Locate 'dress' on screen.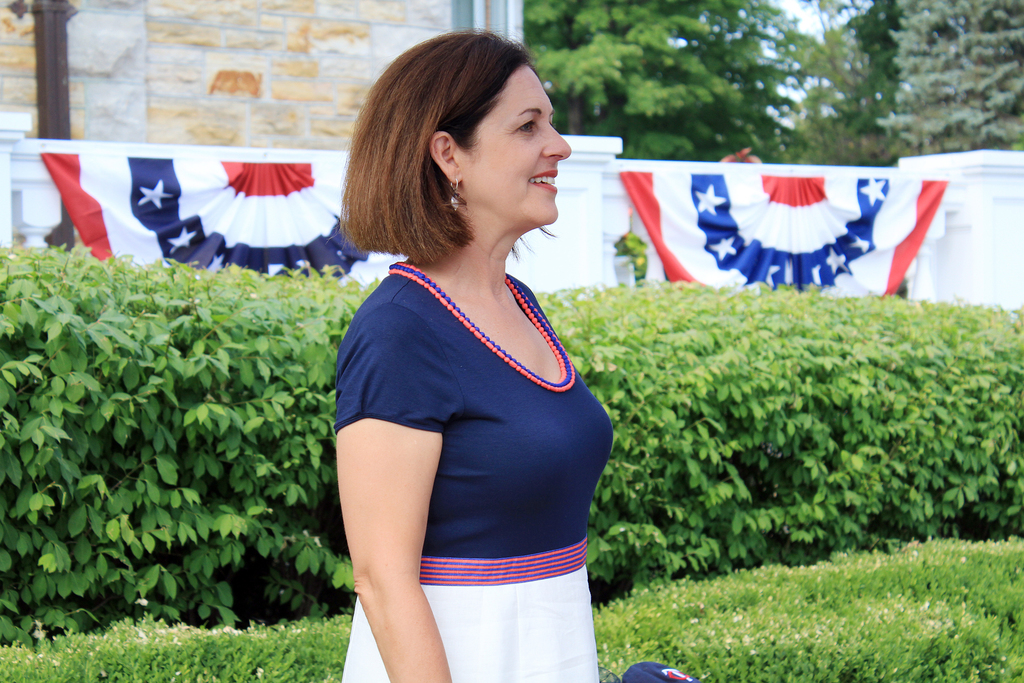
On screen at crop(332, 222, 600, 632).
